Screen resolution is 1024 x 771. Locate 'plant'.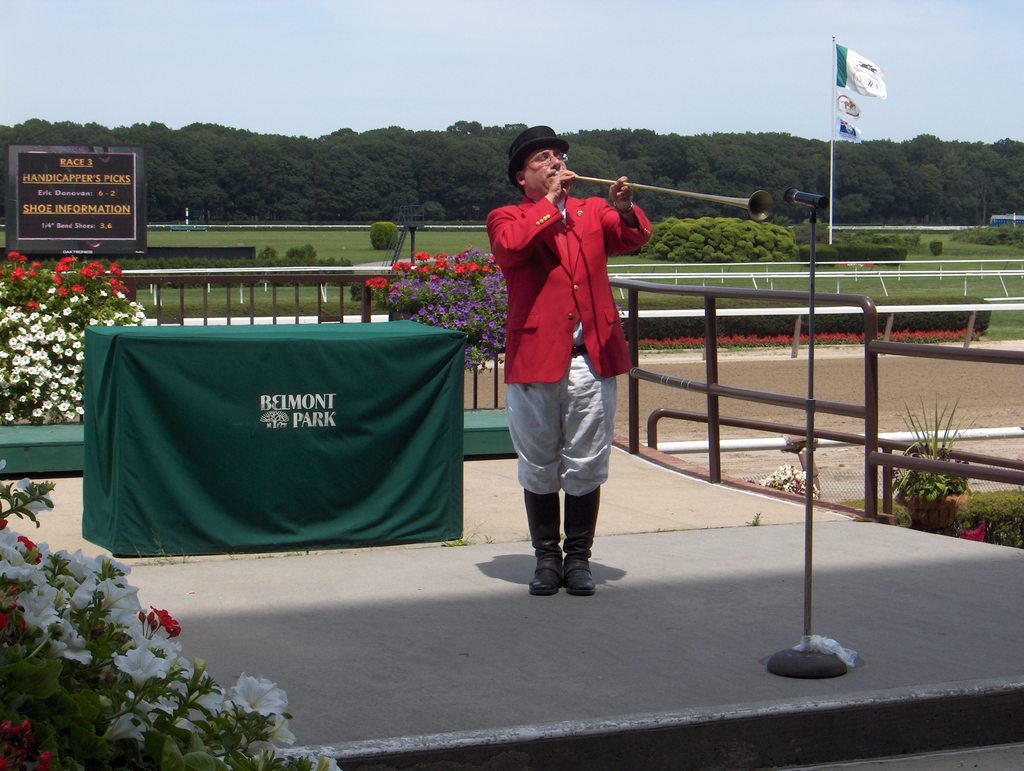
left=902, top=394, right=971, bottom=453.
